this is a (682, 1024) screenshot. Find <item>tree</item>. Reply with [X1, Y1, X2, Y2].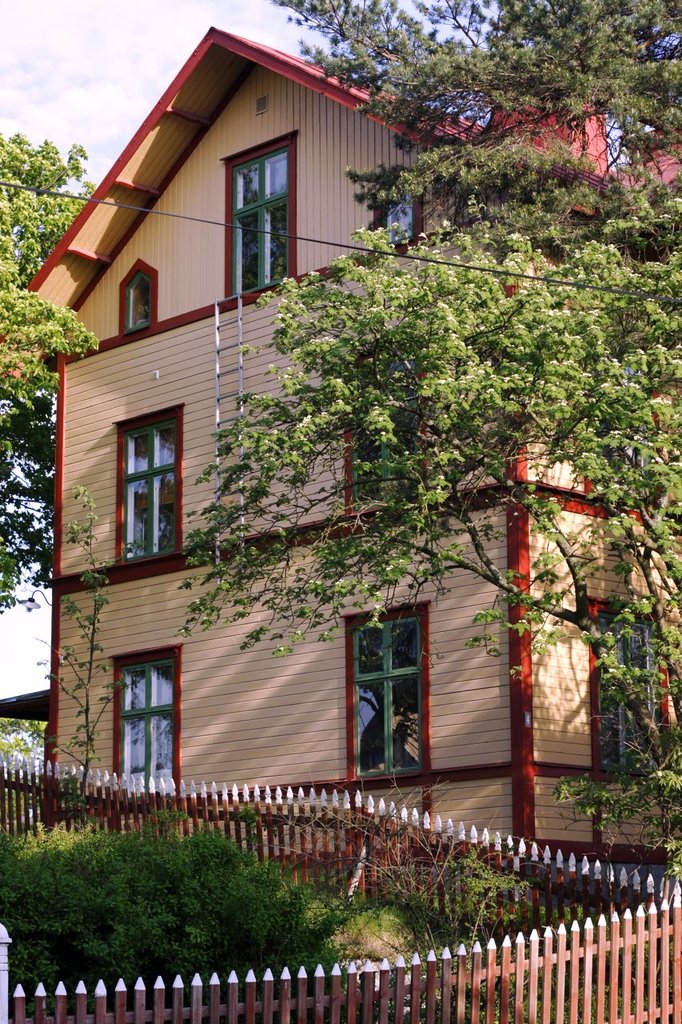
[169, 230, 681, 876].
